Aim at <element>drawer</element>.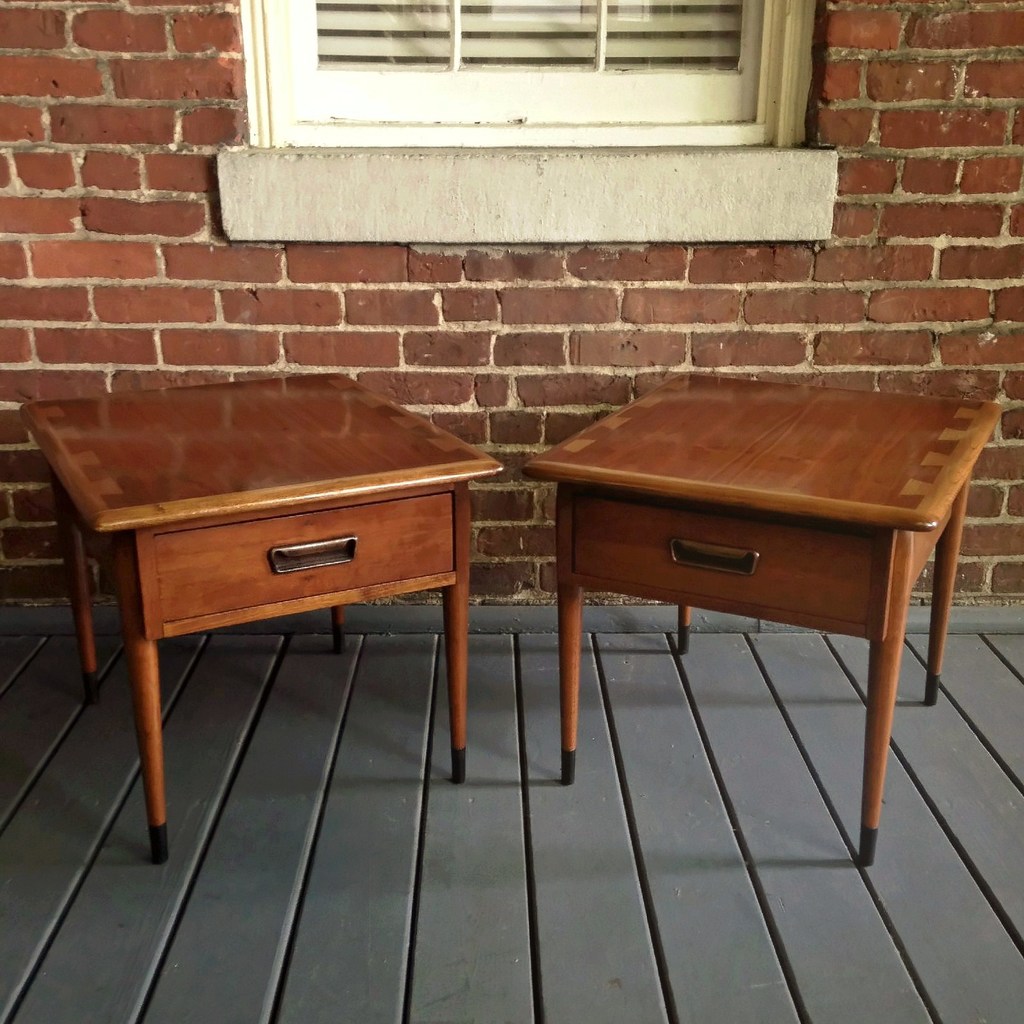
Aimed at [x1=153, y1=492, x2=456, y2=624].
